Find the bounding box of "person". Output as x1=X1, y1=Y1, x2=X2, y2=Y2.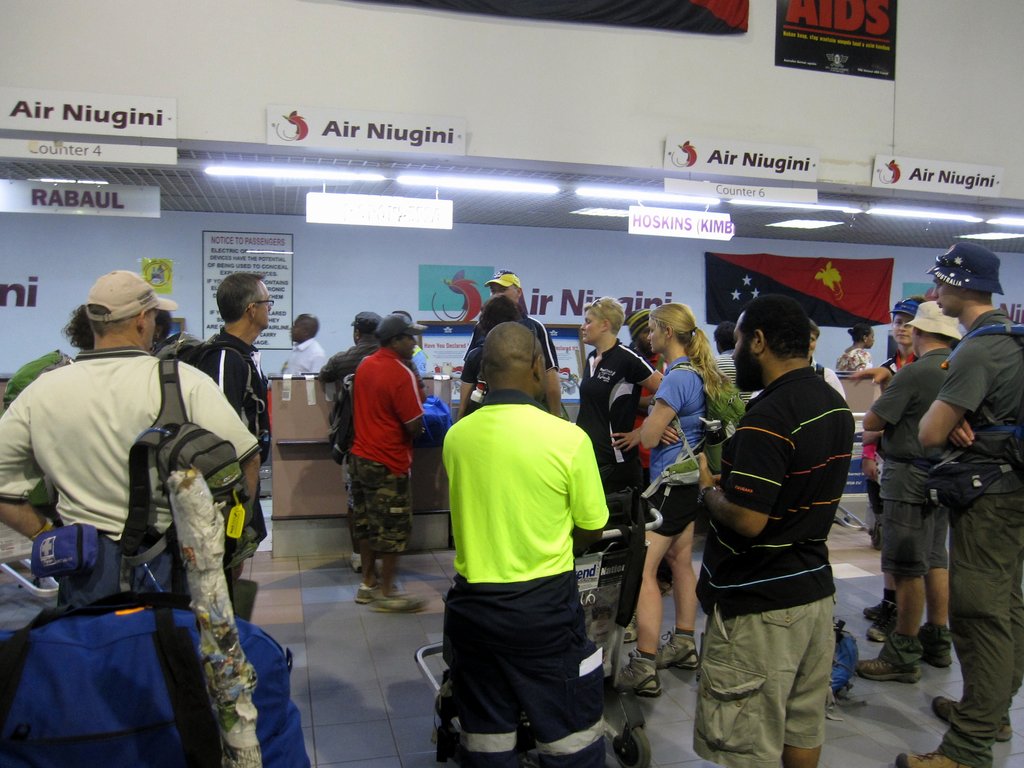
x1=0, y1=268, x2=263, y2=618.
